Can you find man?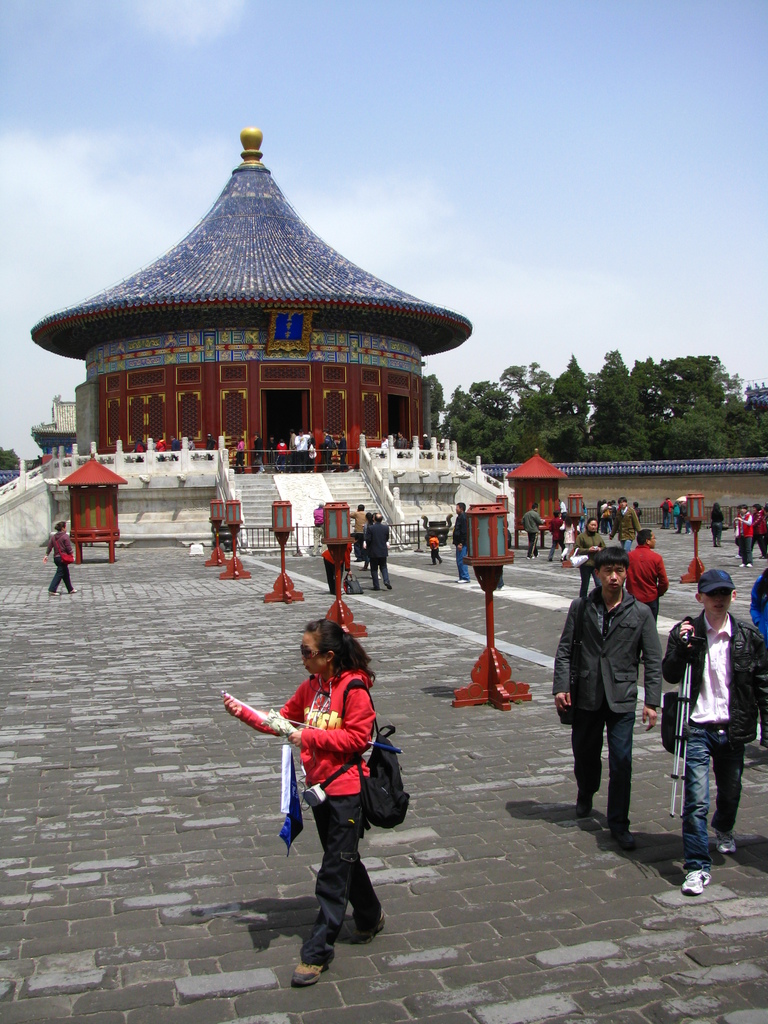
Yes, bounding box: x1=380, y1=434, x2=389, y2=455.
